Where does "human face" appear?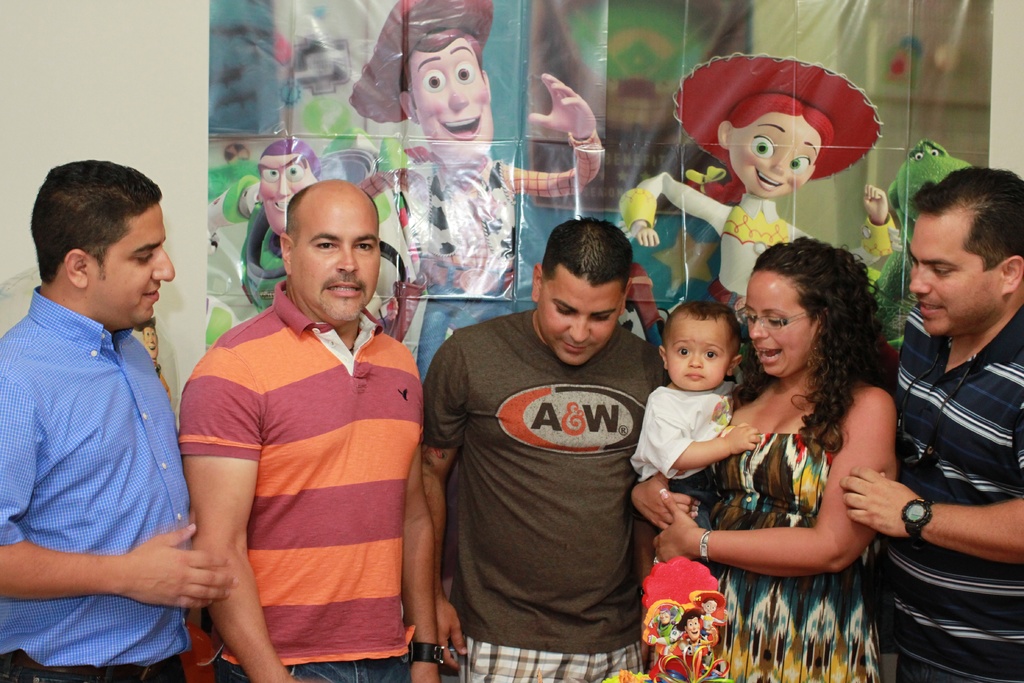
Appears at left=303, top=188, right=381, bottom=322.
